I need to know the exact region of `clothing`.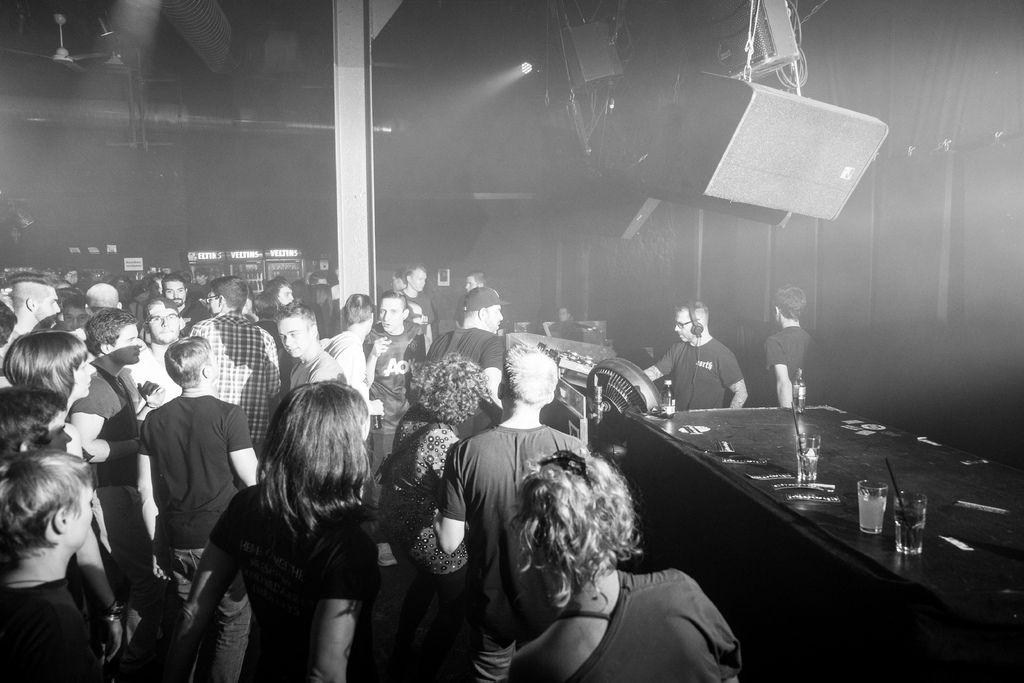
Region: pyautogui.locateOnScreen(287, 352, 349, 388).
